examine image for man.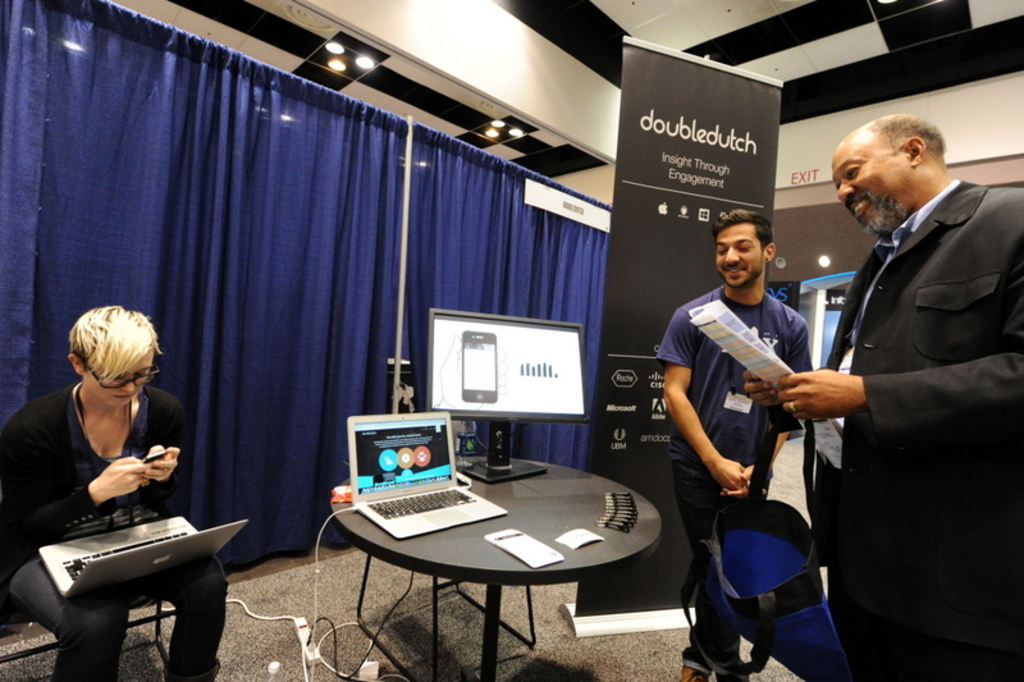
Examination result: region(741, 111, 1023, 679).
